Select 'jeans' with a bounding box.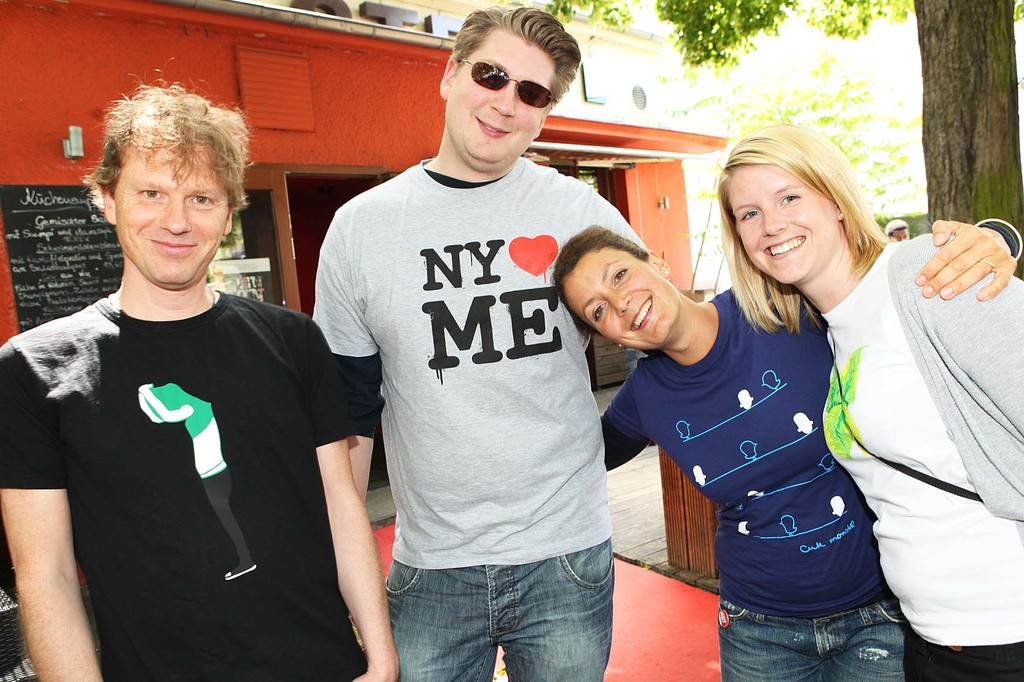
pyautogui.locateOnScreen(374, 538, 624, 676).
